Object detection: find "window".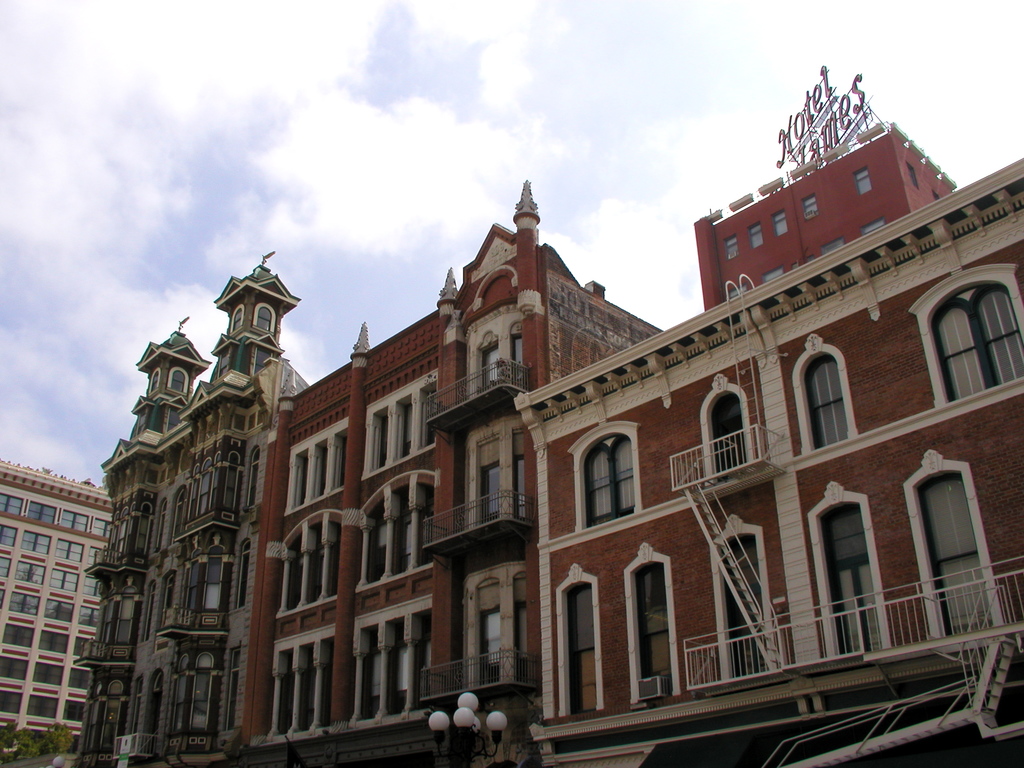
BBox(355, 474, 440, 589).
